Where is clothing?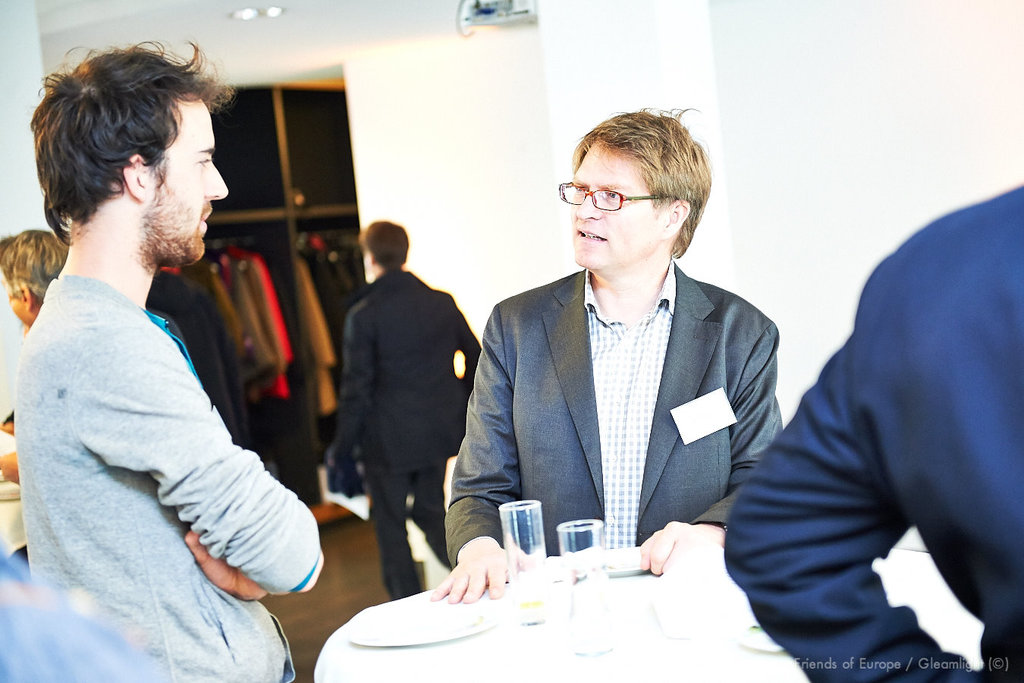
x1=339 y1=261 x2=501 y2=609.
